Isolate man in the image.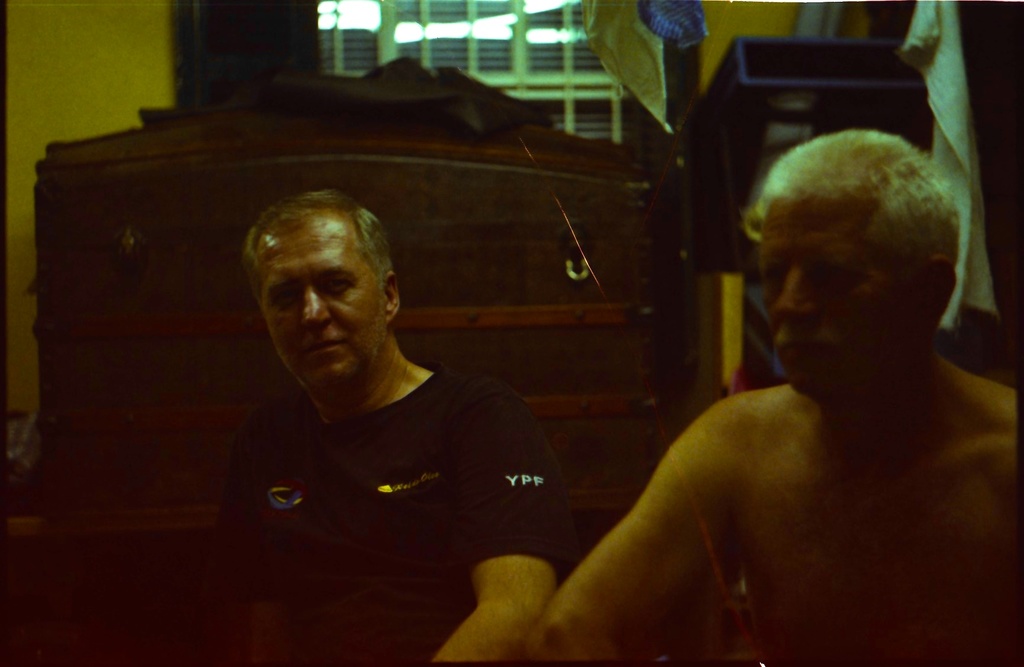
Isolated region: box(196, 193, 561, 666).
